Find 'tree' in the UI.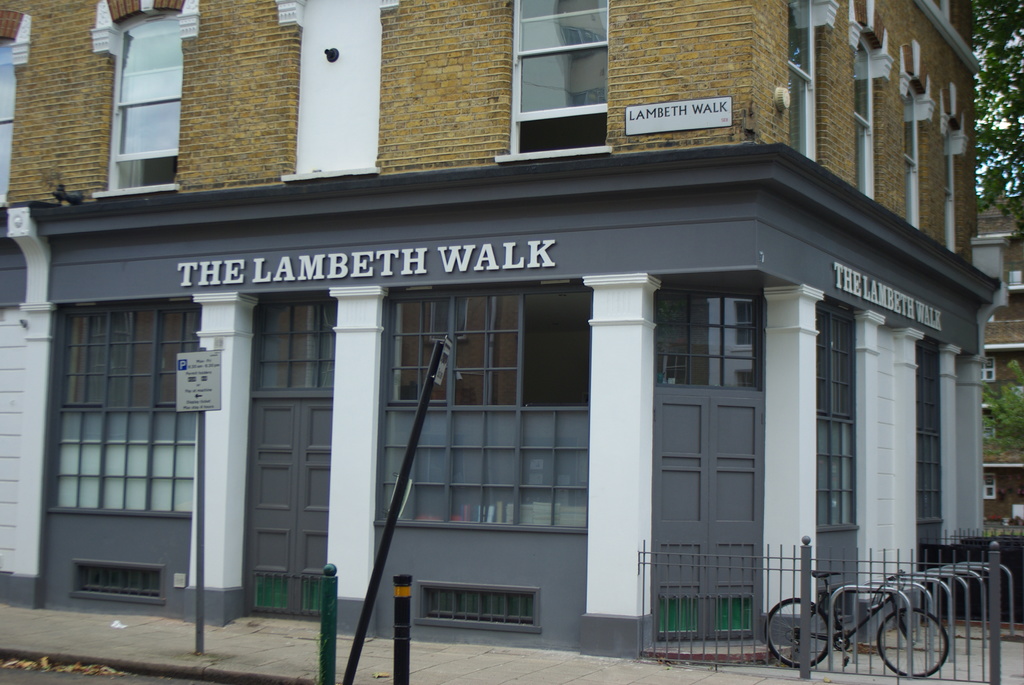
UI element at [977,354,1023,465].
